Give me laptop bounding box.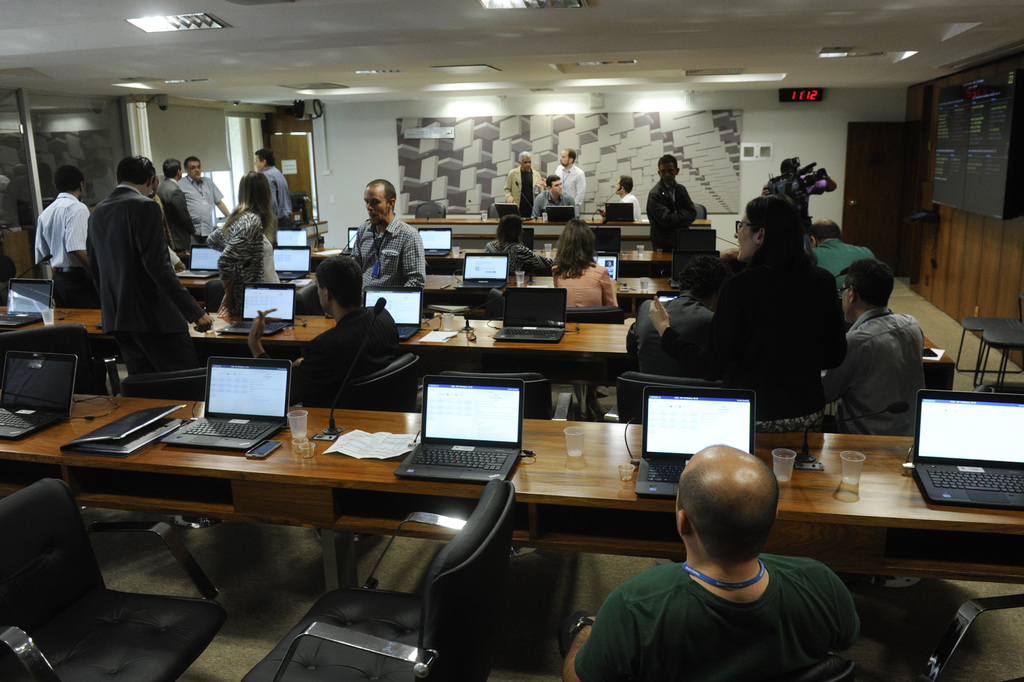
<box>493,204,532,222</box>.
